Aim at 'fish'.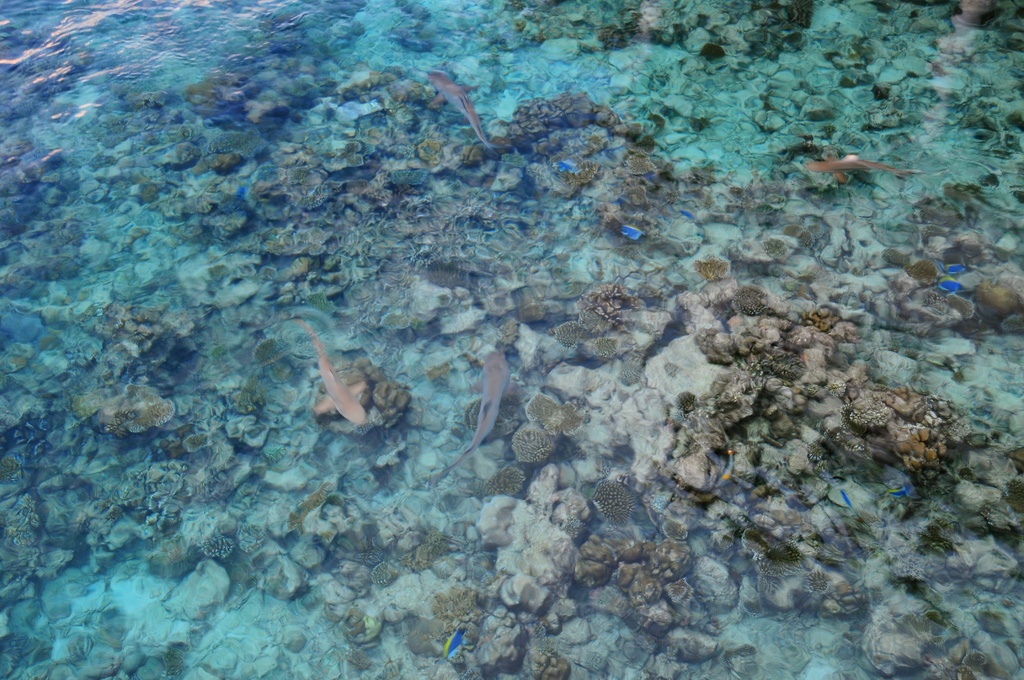
Aimed at [left=552, top=157, right=582, bottom=173].
